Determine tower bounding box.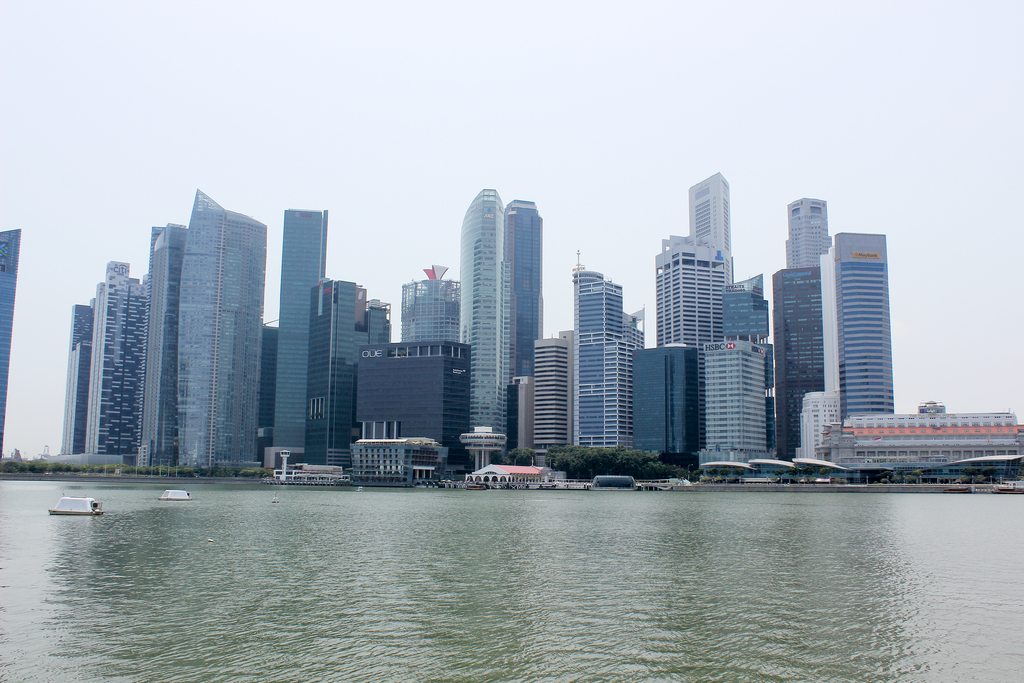
Determined: (507,200,543,383).
